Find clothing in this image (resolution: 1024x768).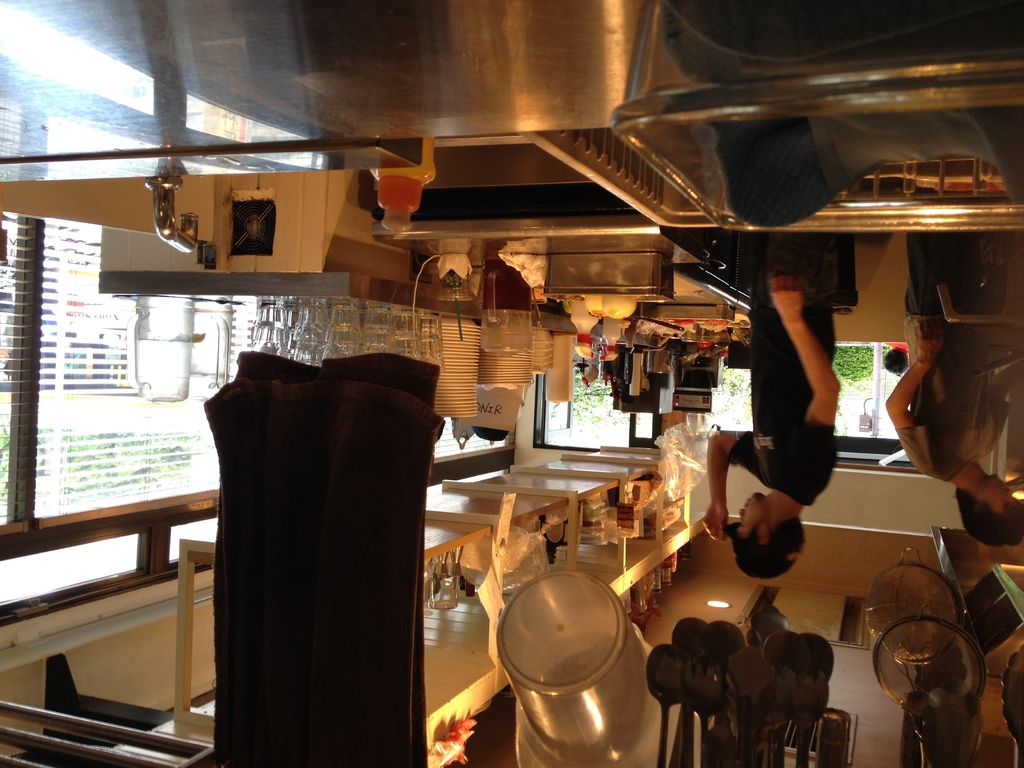
{"x1": 725, "y1": 230, "x2": 843, "y2": 511}.
